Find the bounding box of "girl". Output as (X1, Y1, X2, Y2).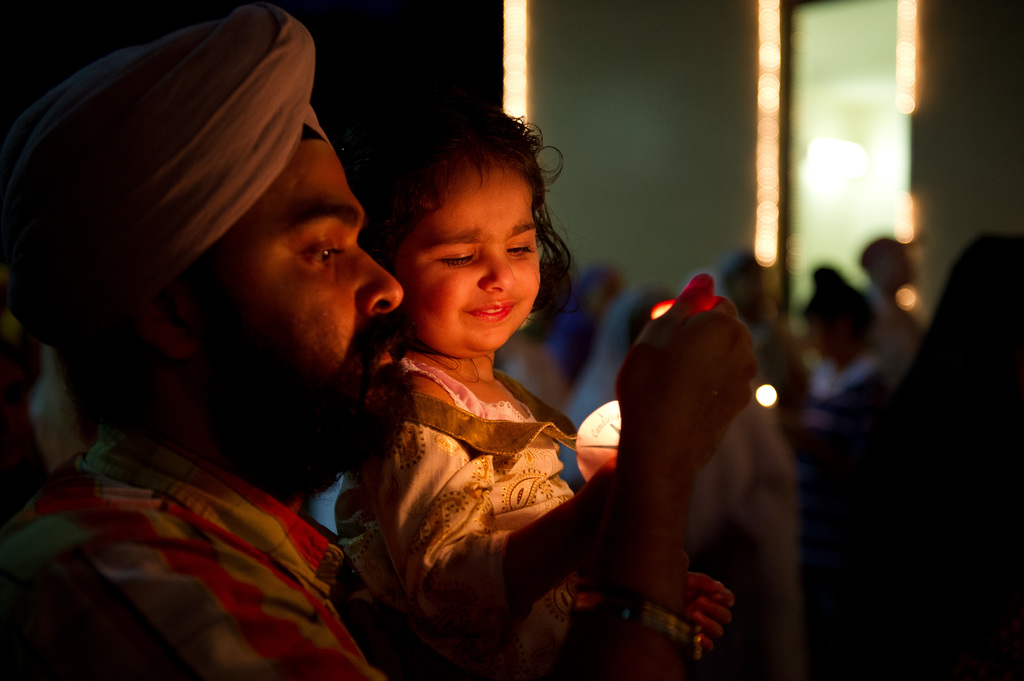
(333, 92, 734, 679).
